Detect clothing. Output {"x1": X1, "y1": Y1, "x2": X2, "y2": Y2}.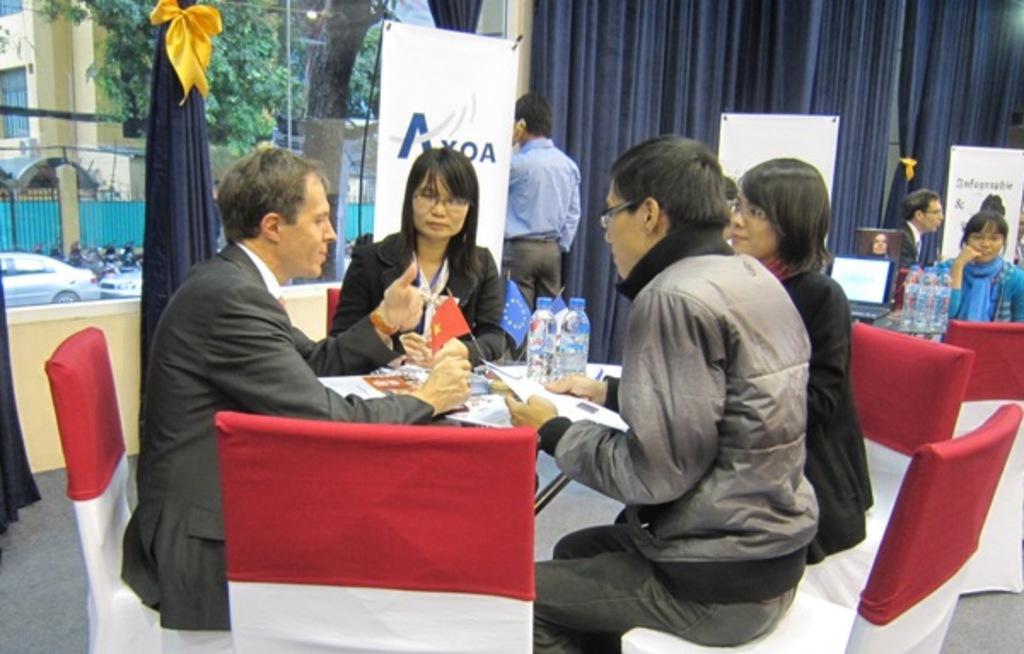
{"x1": 116, "y1": 241, "x2": 430, "y2": 632}.
